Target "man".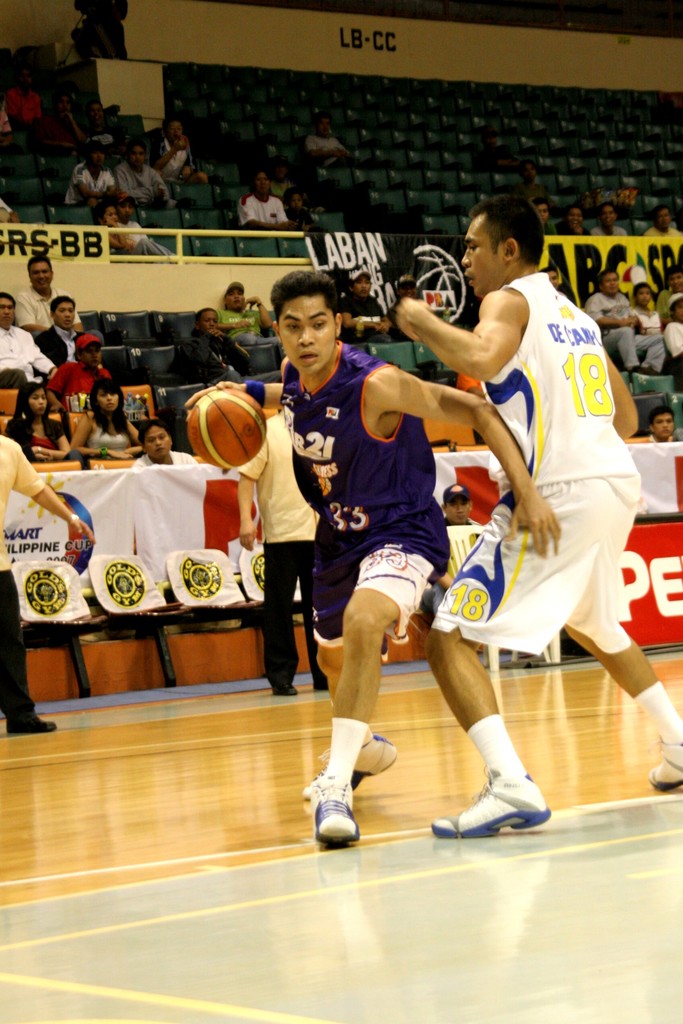
Target region: <box>0,433,106,735</box>.
